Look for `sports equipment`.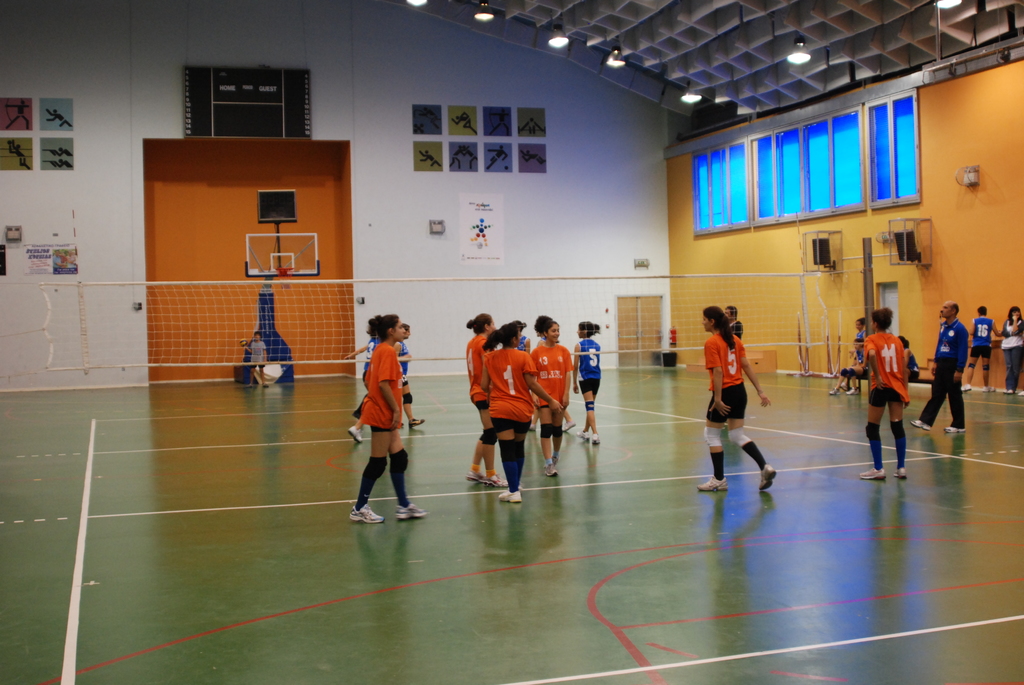
Found: BBox(544, 461, 556, 476).
